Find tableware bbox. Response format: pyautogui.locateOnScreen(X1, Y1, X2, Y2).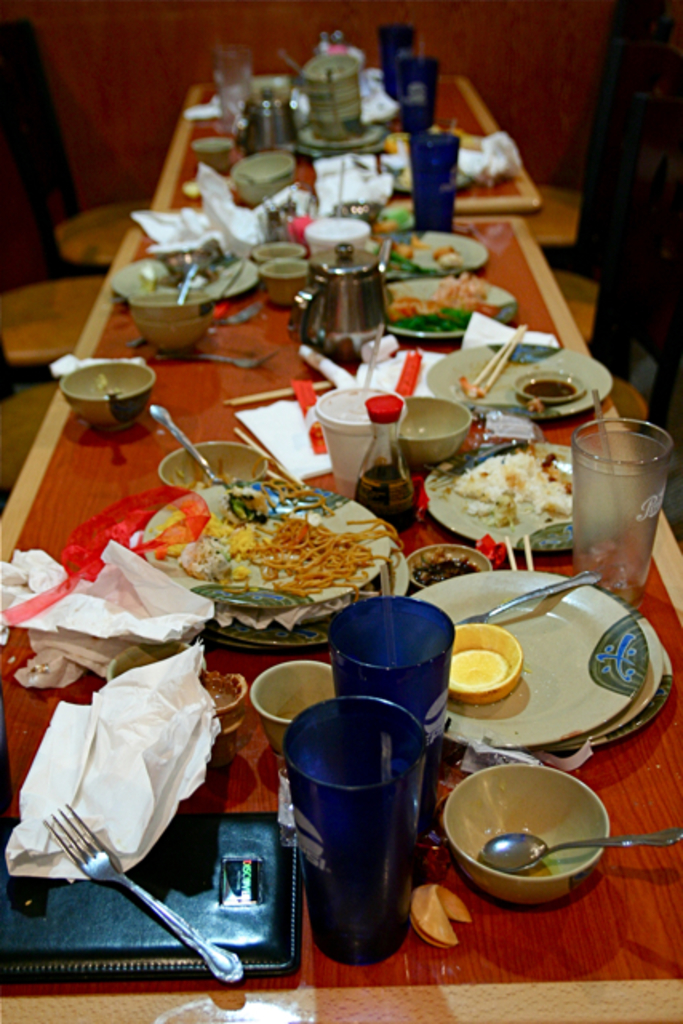
pyautogui.locateOnScreen(429, 773, 625, 907).
